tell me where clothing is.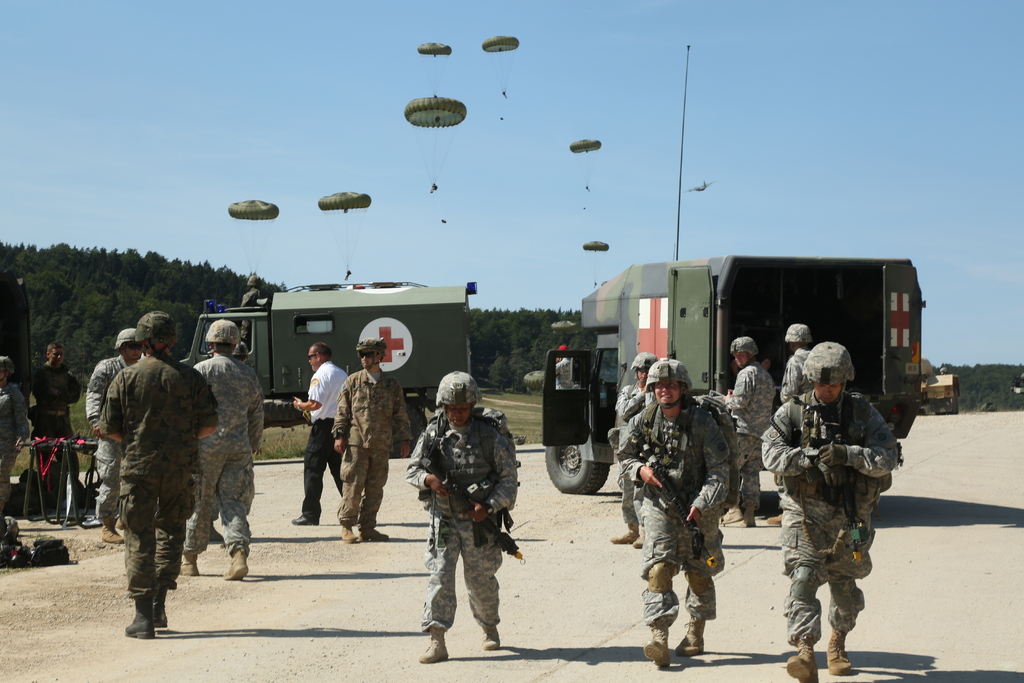
clothing is at 298:357:353:527.
